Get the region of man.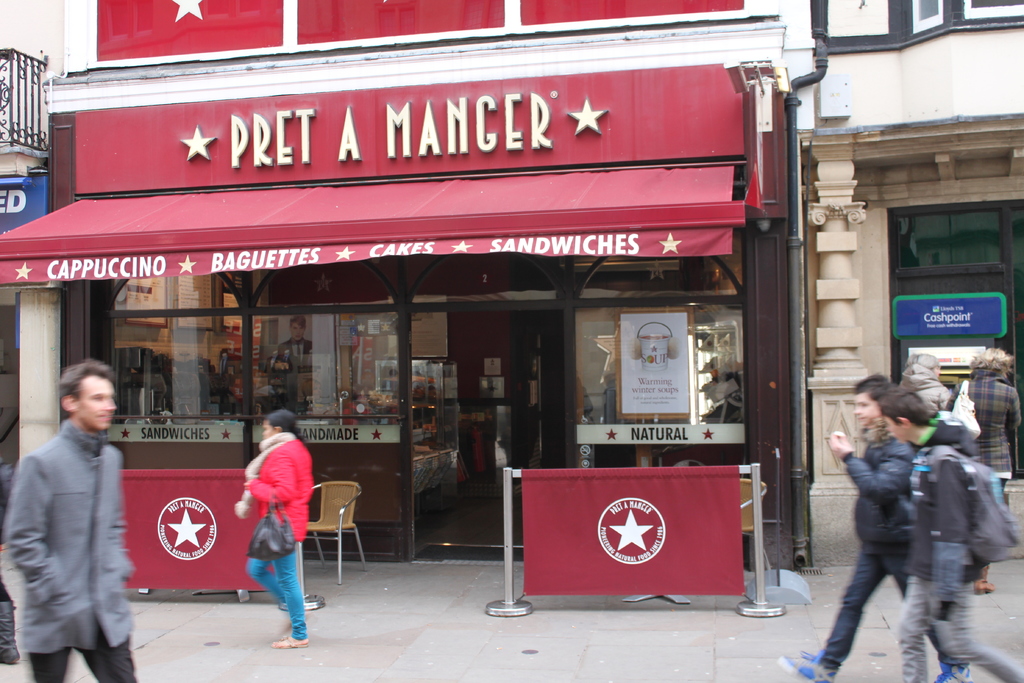
l=6, t=358, r=141, b=682.
